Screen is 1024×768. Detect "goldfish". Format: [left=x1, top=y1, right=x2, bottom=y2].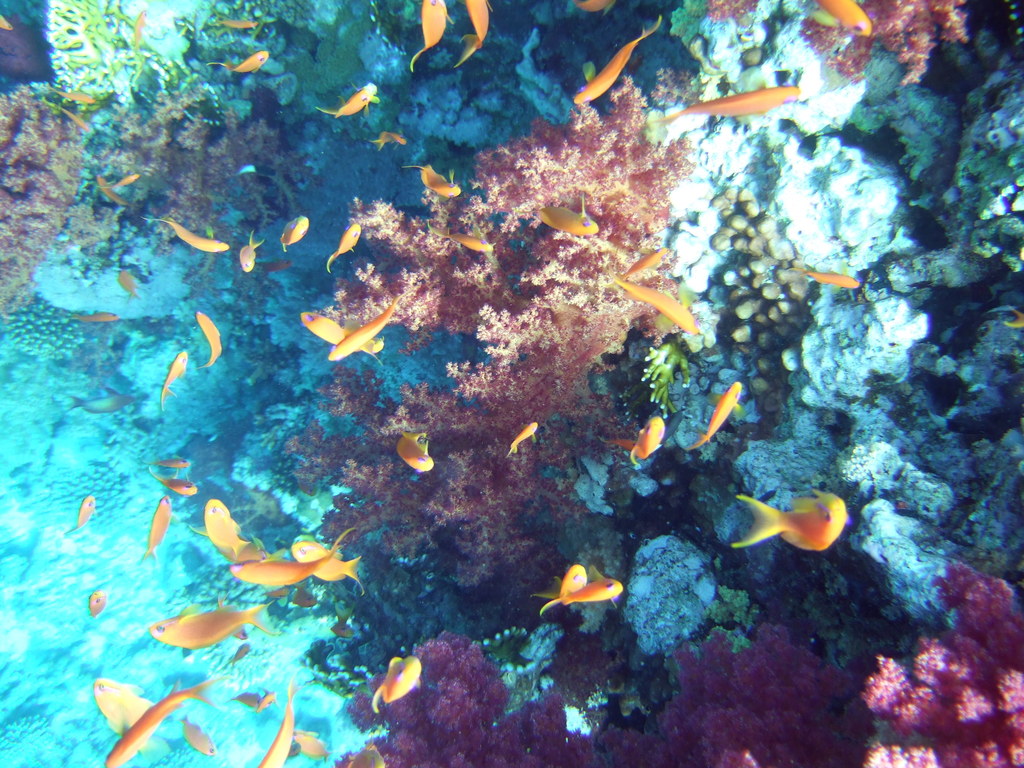
[left=74, top=310, right=118, bottom=323].
